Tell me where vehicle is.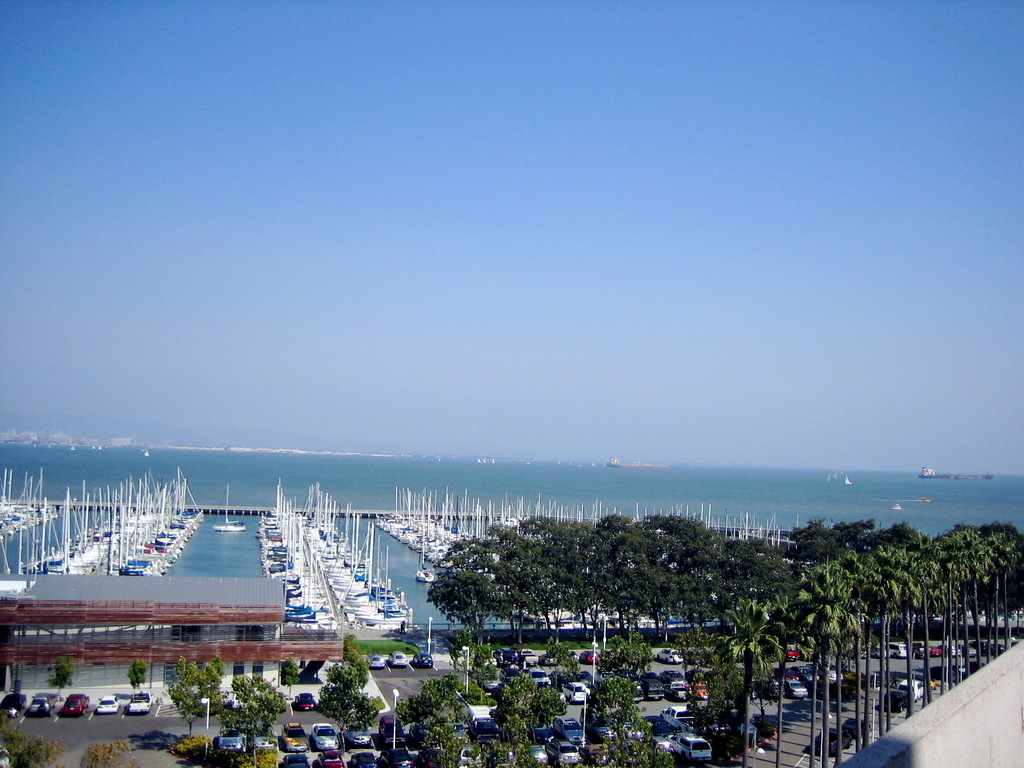
vehicle is at bbox=[845, 478, 852, 486].
